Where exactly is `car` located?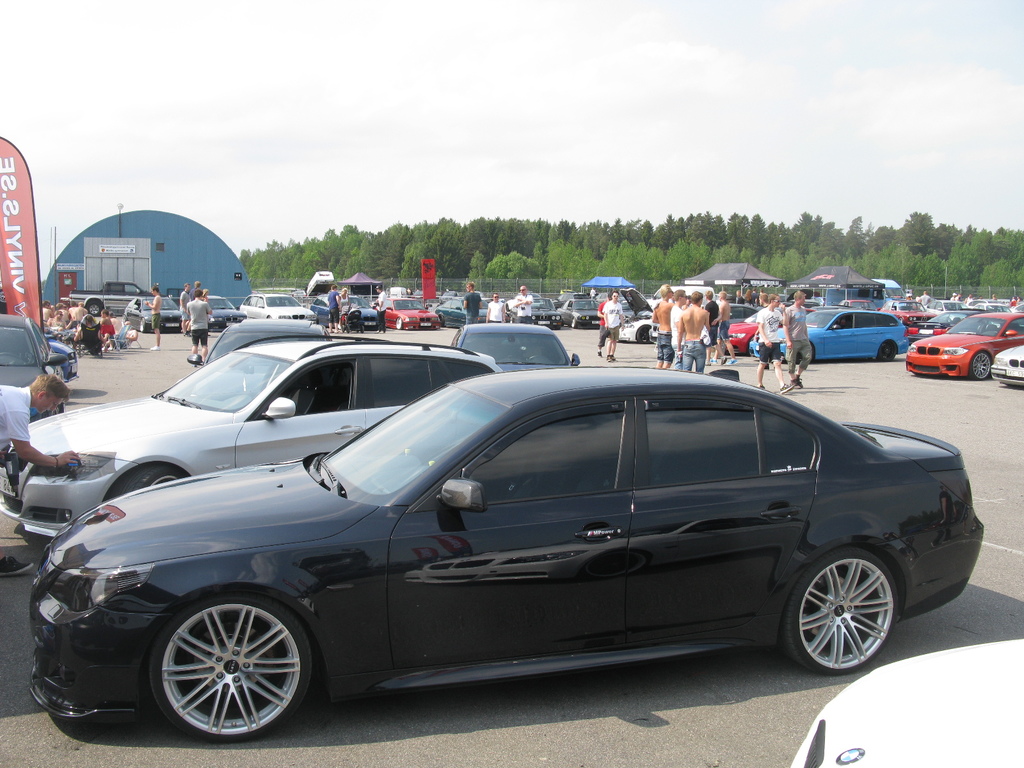
Its bounding box is bbox=[184, 319, 334, 399].
